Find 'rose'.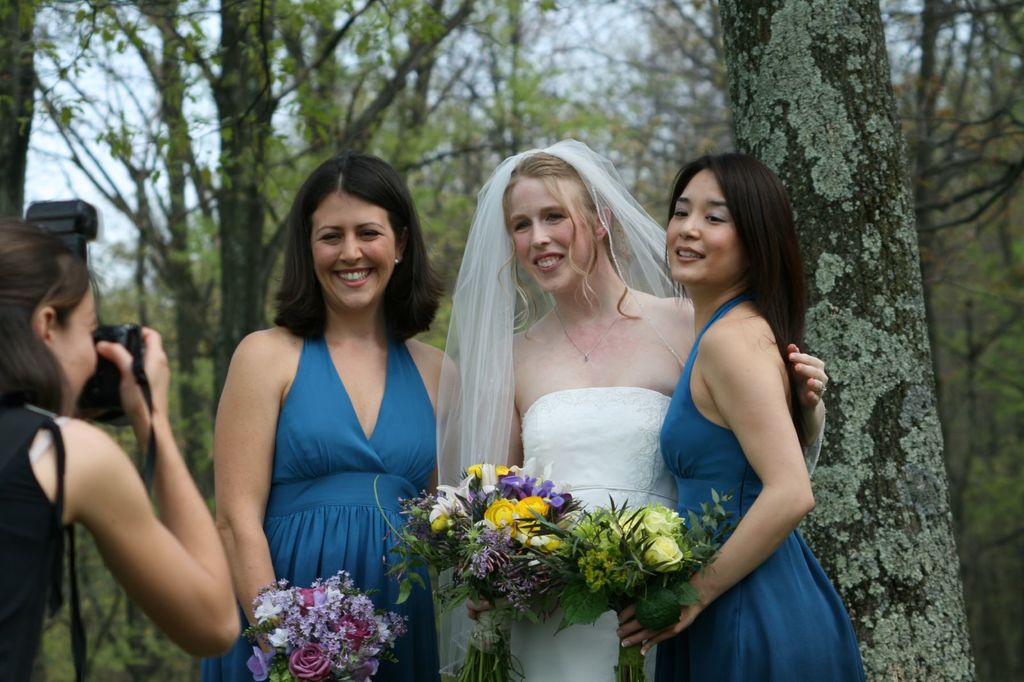
bbox=[483, 498, 512, 533].
